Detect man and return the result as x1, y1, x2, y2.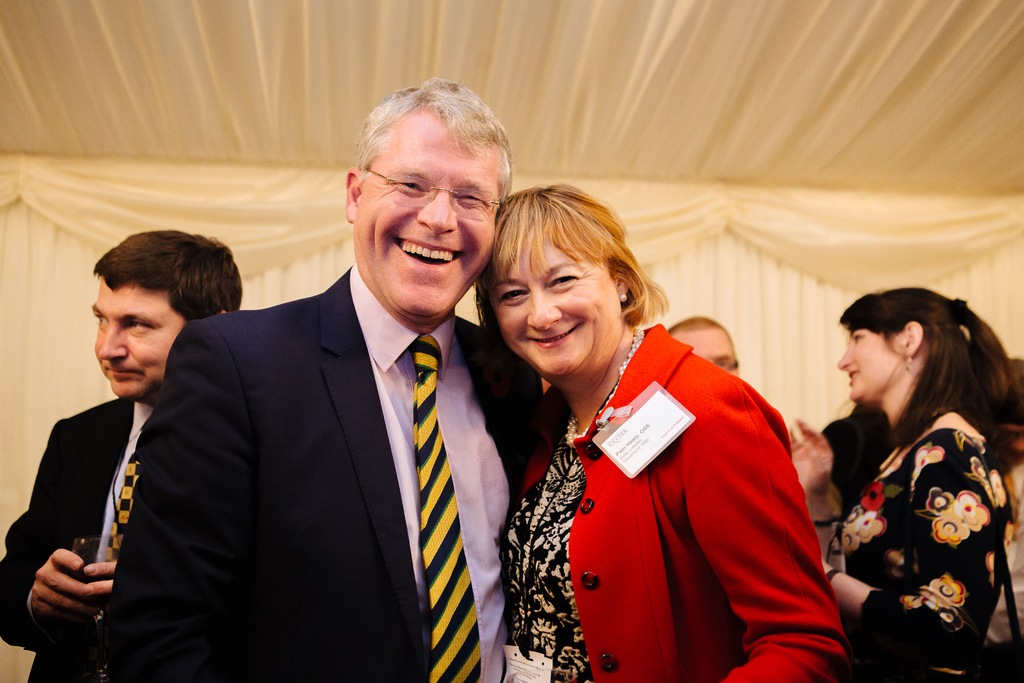
660, 313, 842, 555.
